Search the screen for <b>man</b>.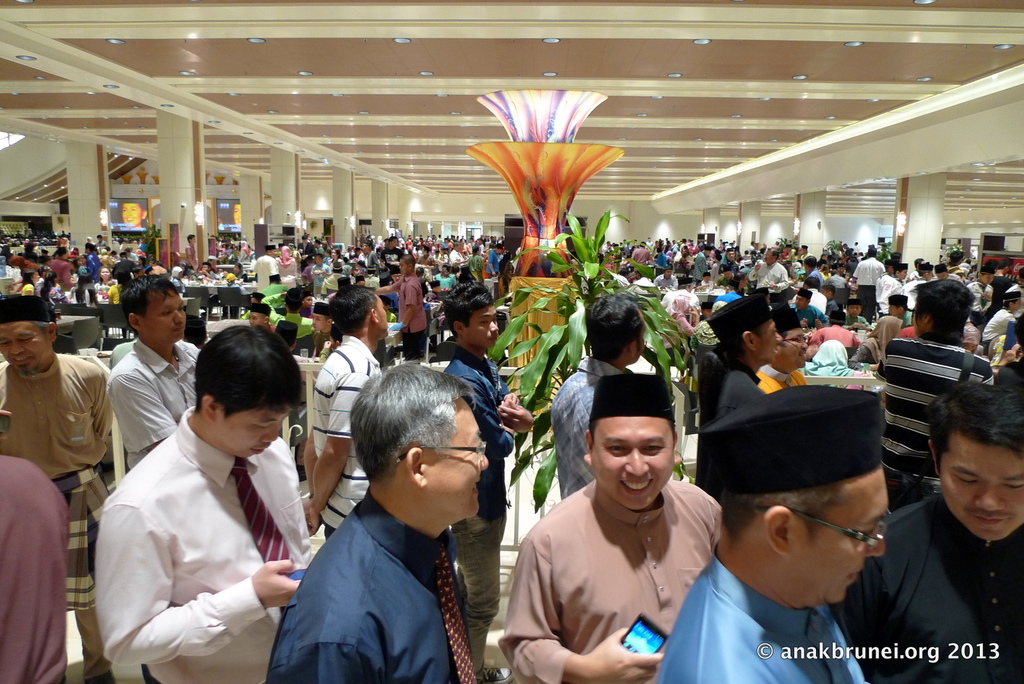
Found at x1=45, y1=250, x2=76, y2=291.
